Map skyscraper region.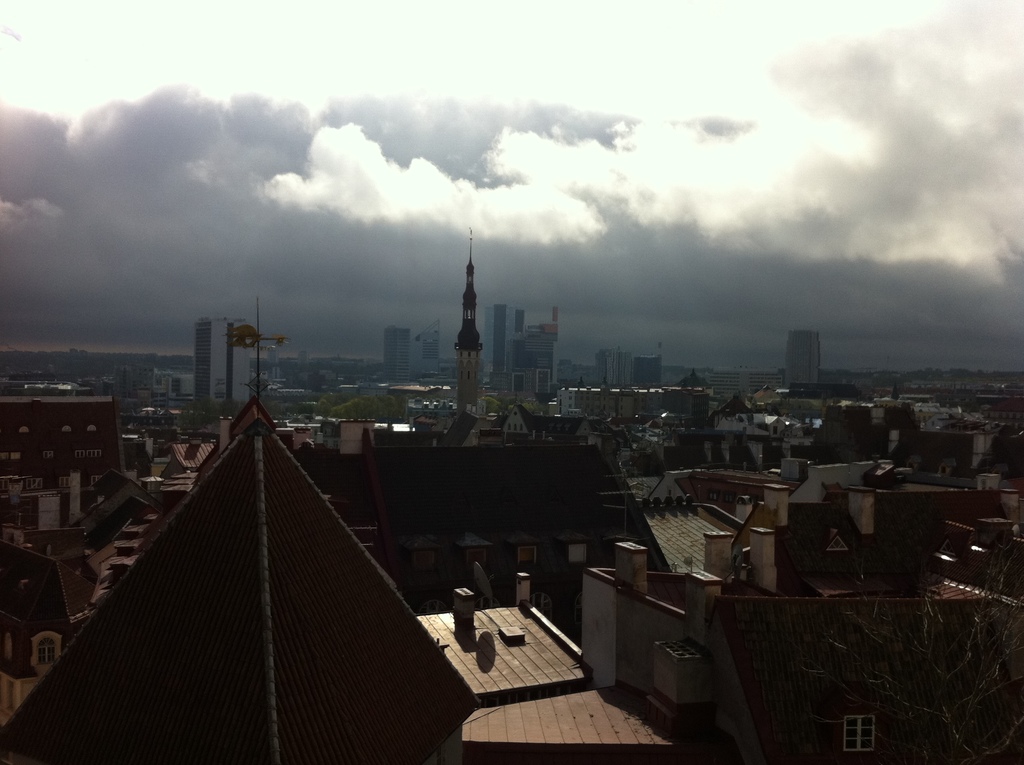
Mapped to detection(771, 320, 860, 407).
